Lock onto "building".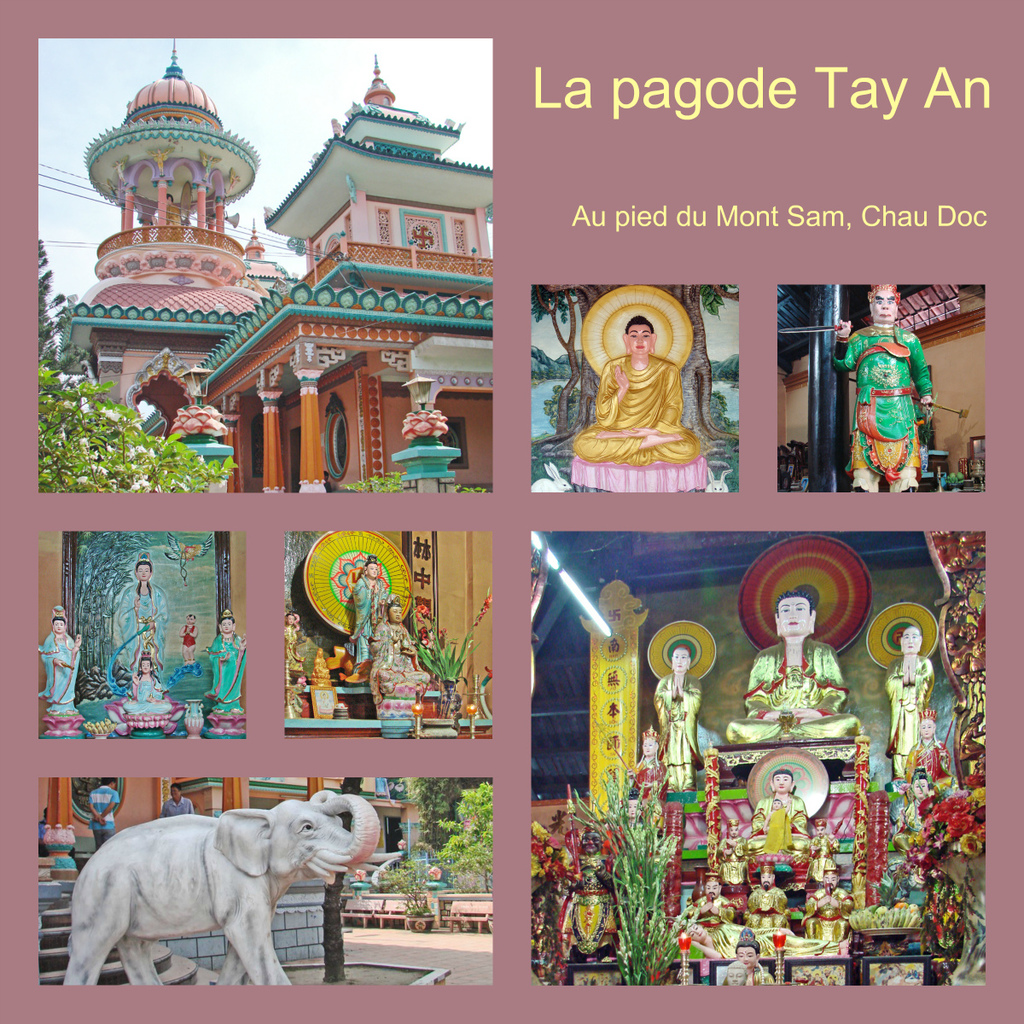
Locked: [left=519, top=277, right=737, bottom=498].
